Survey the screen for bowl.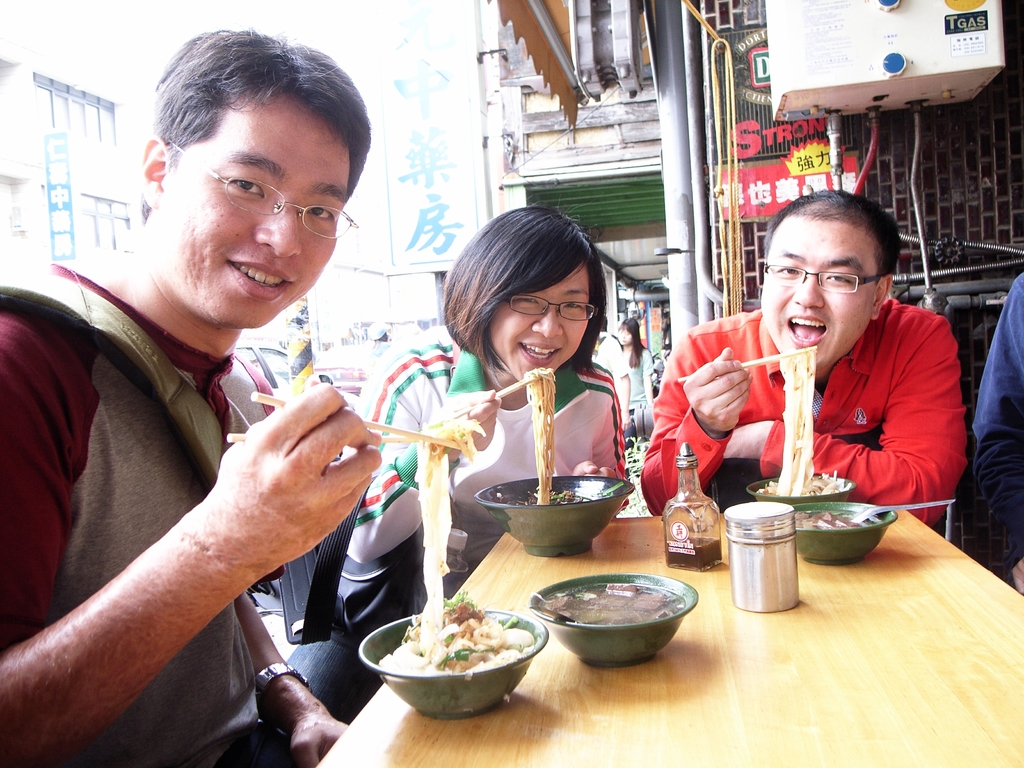
Survey found: bbox=(748, 471, 857, 508).
